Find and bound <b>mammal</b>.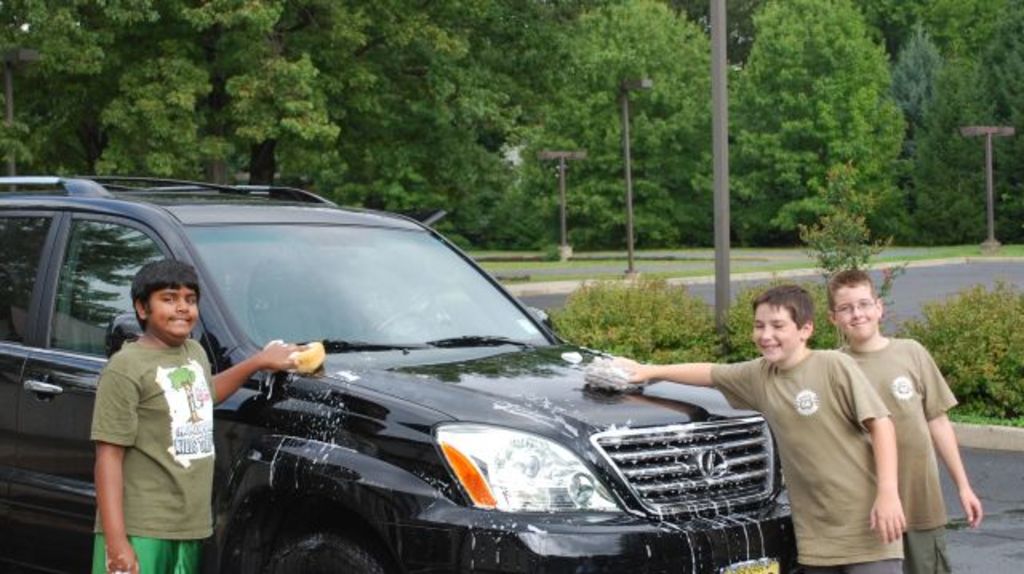
Bound: locate(77, 261, 227, 552).
